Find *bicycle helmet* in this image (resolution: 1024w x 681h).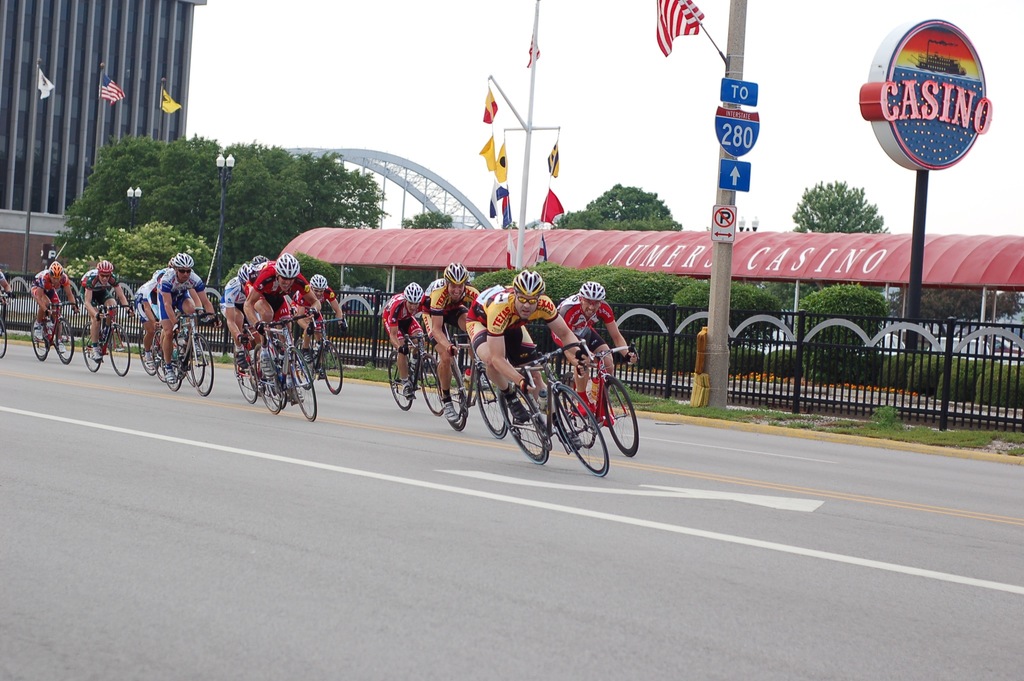
detection(47, 260, 67, 279).
